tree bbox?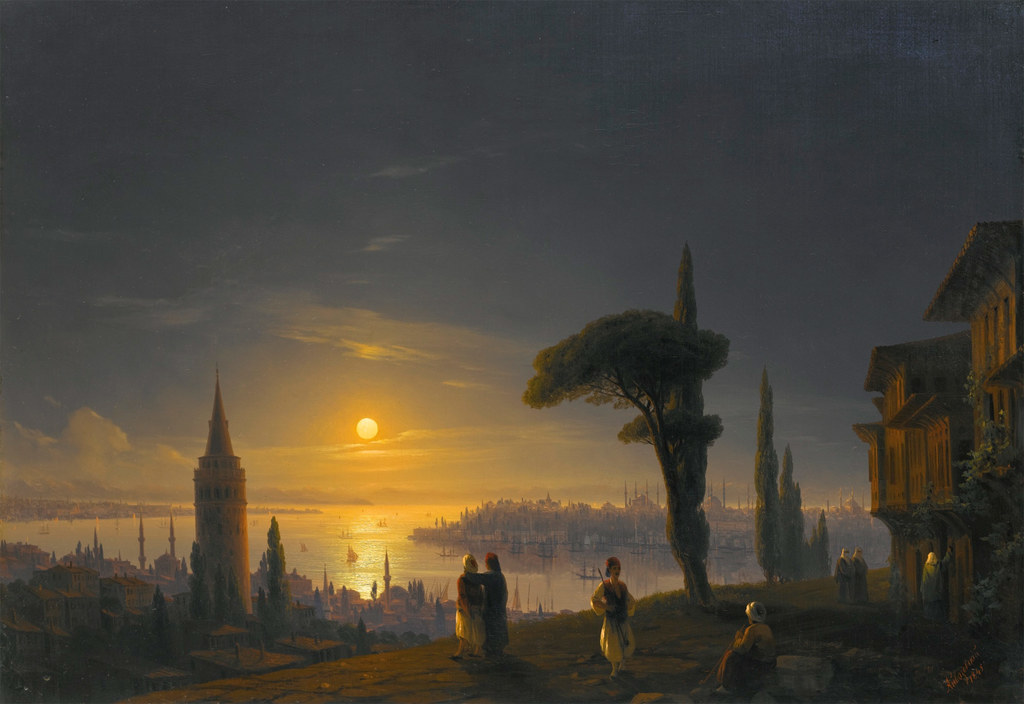
box=[434, 597, 446, 635]
